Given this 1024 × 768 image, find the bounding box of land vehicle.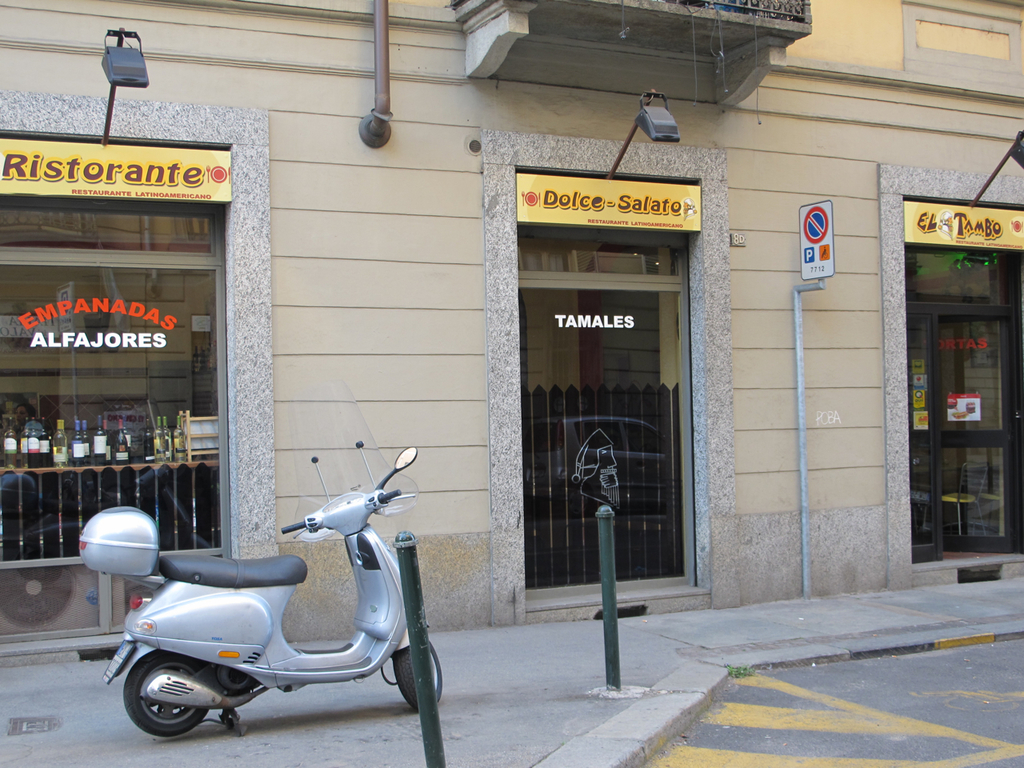
89/454/446/750.
